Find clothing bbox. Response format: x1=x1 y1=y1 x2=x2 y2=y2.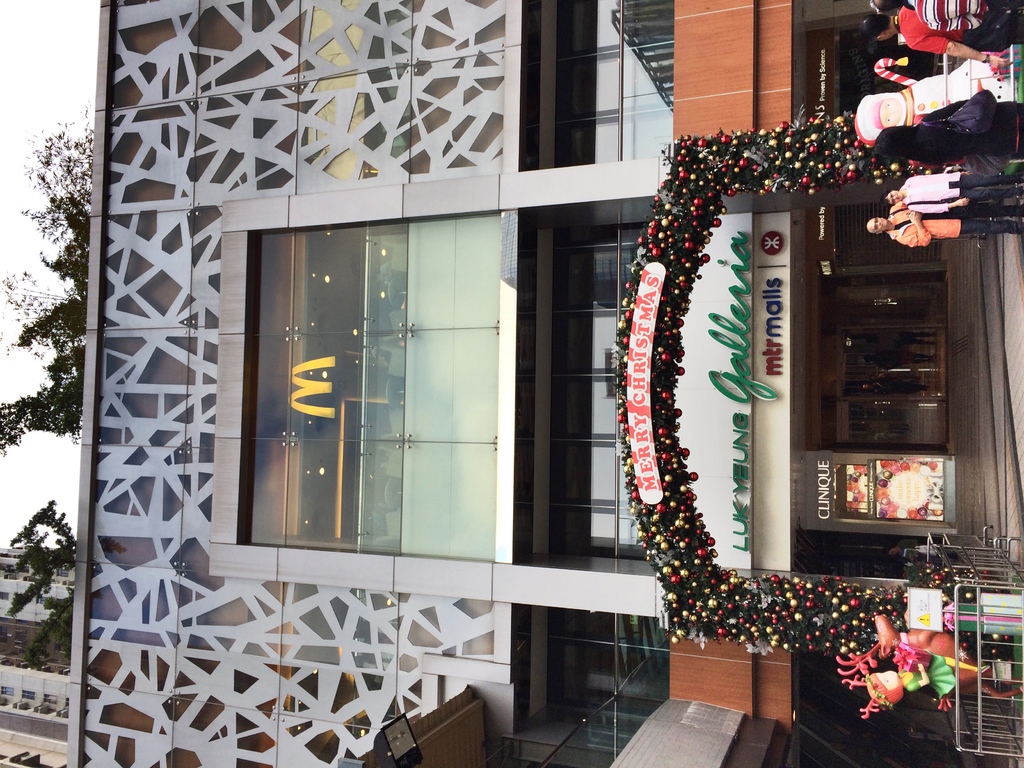
x1=892 y1=4 x2=996 y2=54.
